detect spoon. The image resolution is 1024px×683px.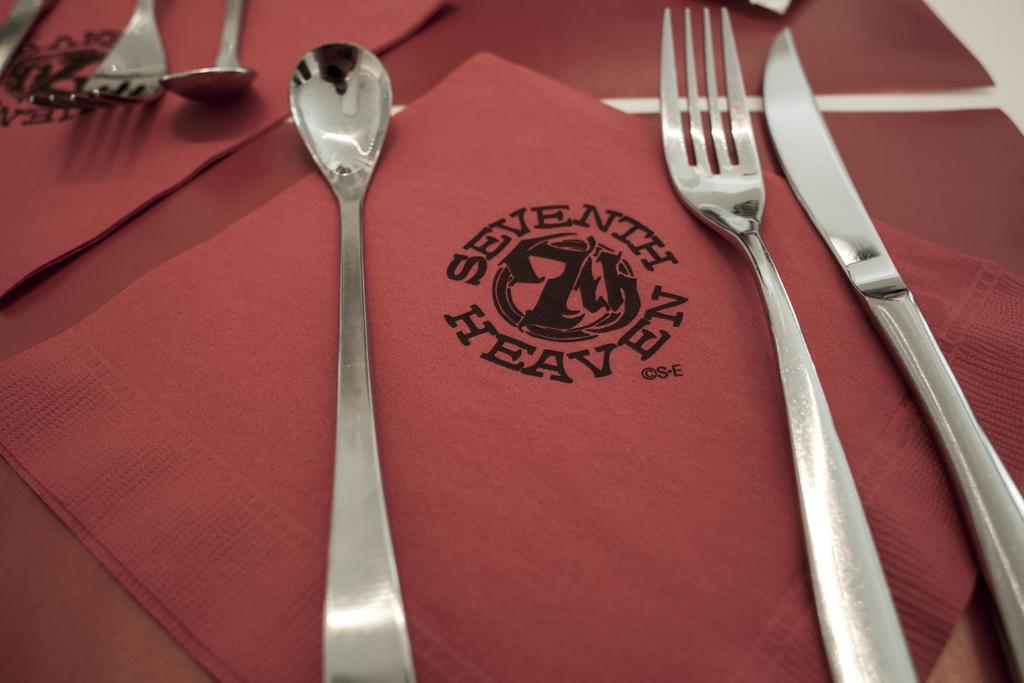
[left=163, top=0, right=254, bottom=106].
